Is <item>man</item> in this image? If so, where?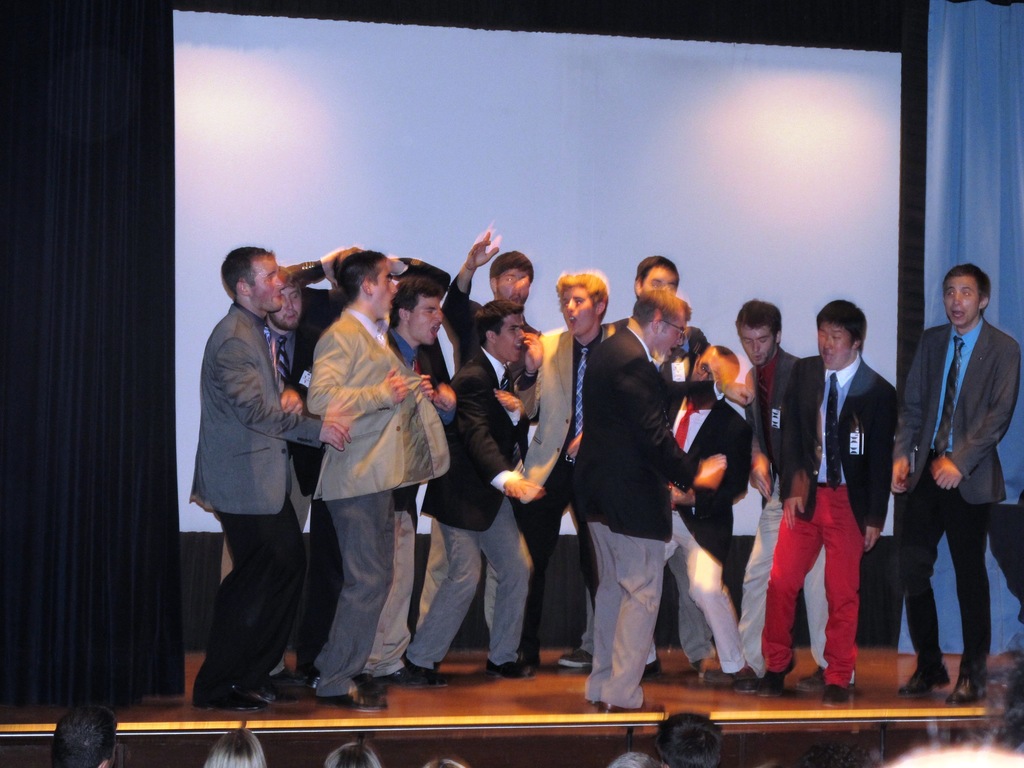
Yes, at bbox=(187, 244, 352, 709).
